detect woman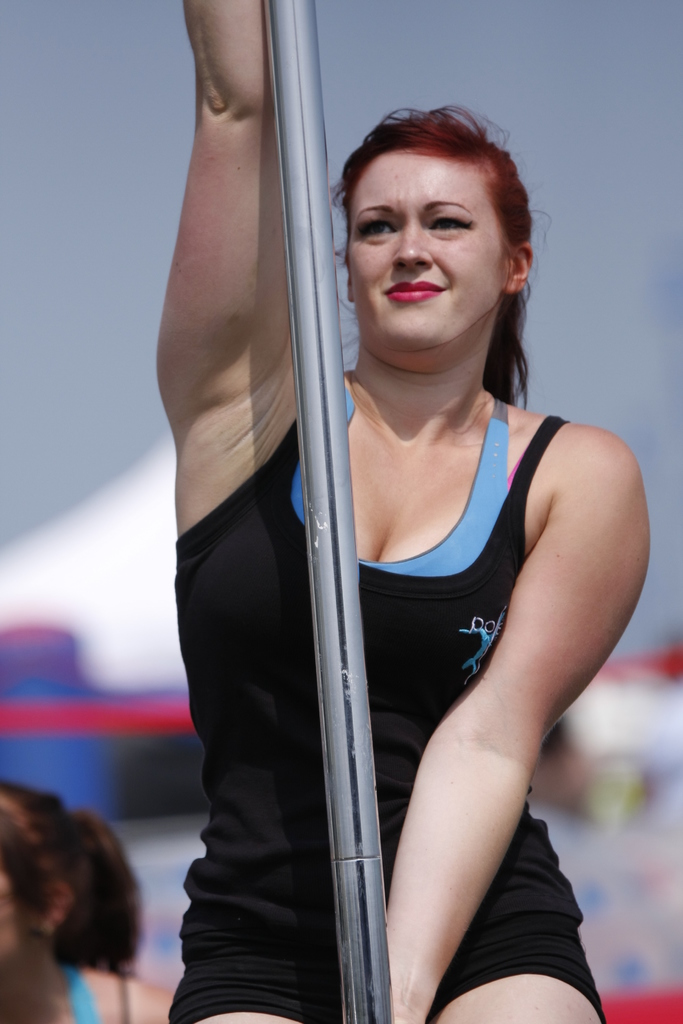
bbox=(0, 781, 176, 1023)
